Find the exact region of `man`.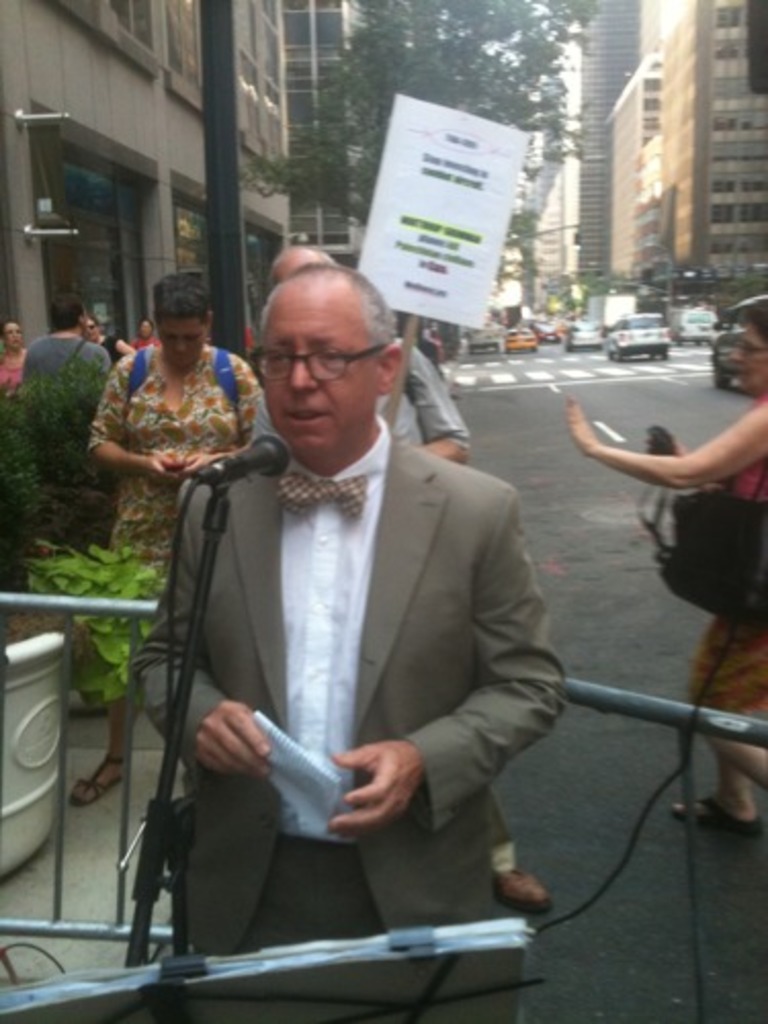
Exact region: <box>23,299,113,401</box>.
